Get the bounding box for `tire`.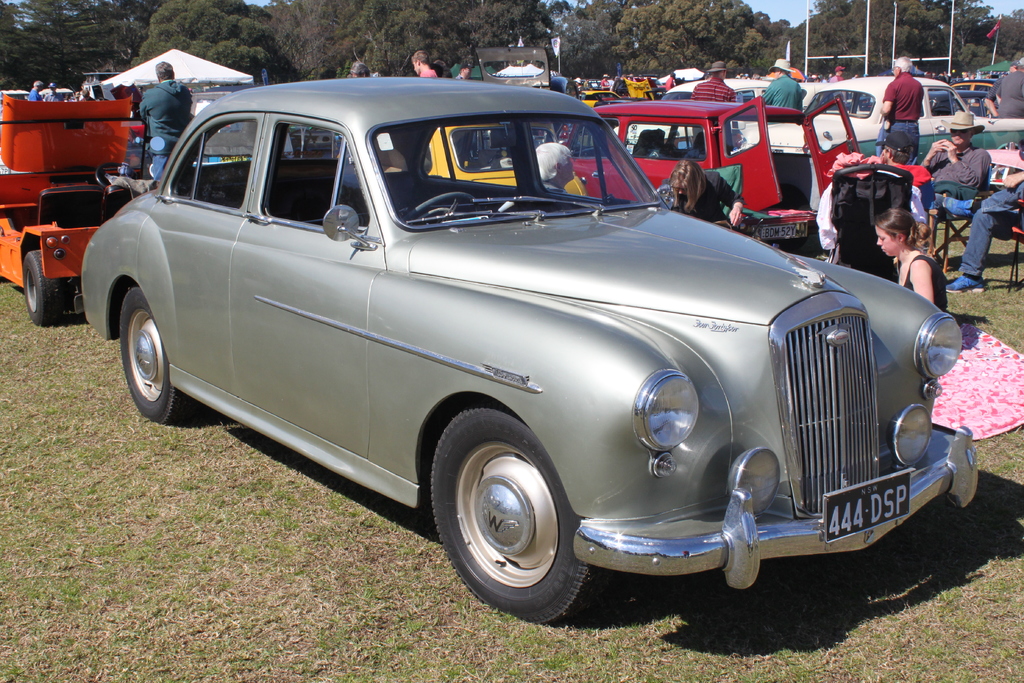
[x1=125, y1=290, x2=187, y2=427].
